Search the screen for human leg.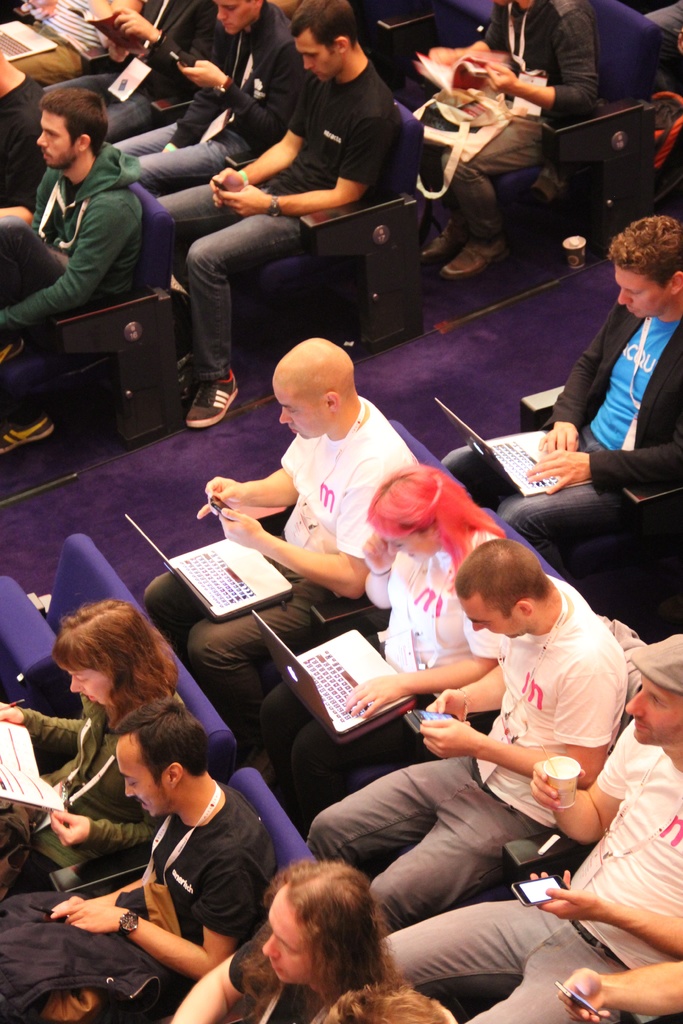
Found at x1=195, y1=594, x2=322, y2=718.
